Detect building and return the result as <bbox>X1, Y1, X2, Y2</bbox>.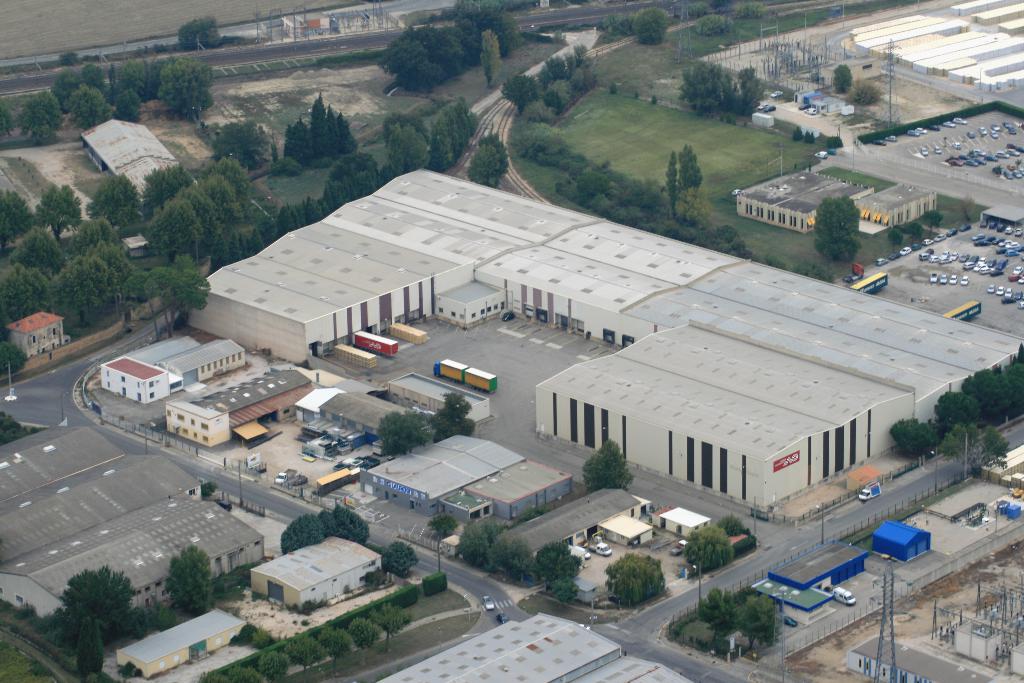
<bbox>435, 457, 578, 533</bbox>.
